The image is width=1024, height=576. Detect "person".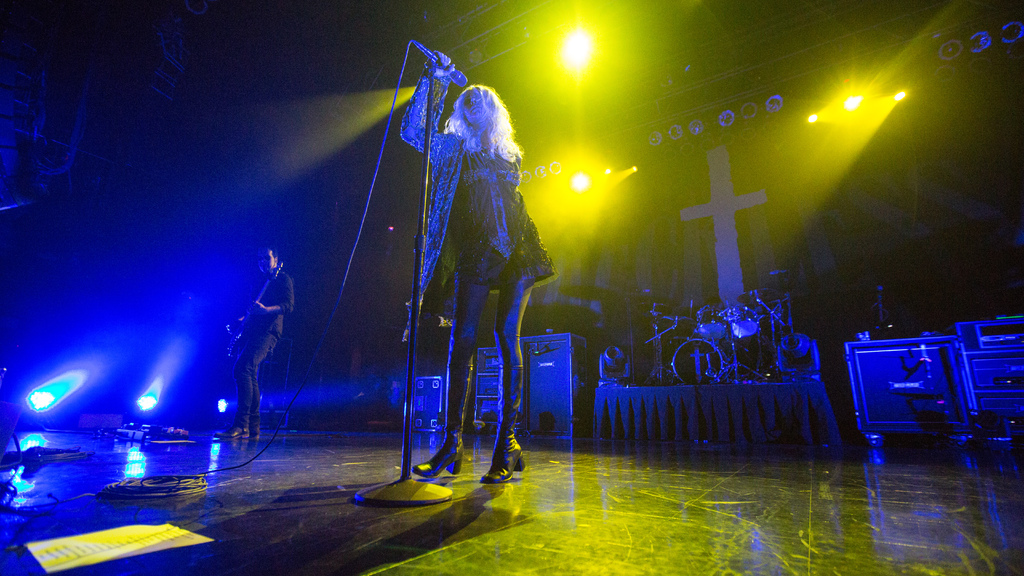
Detection: detection(225, 239, 295, 442).
